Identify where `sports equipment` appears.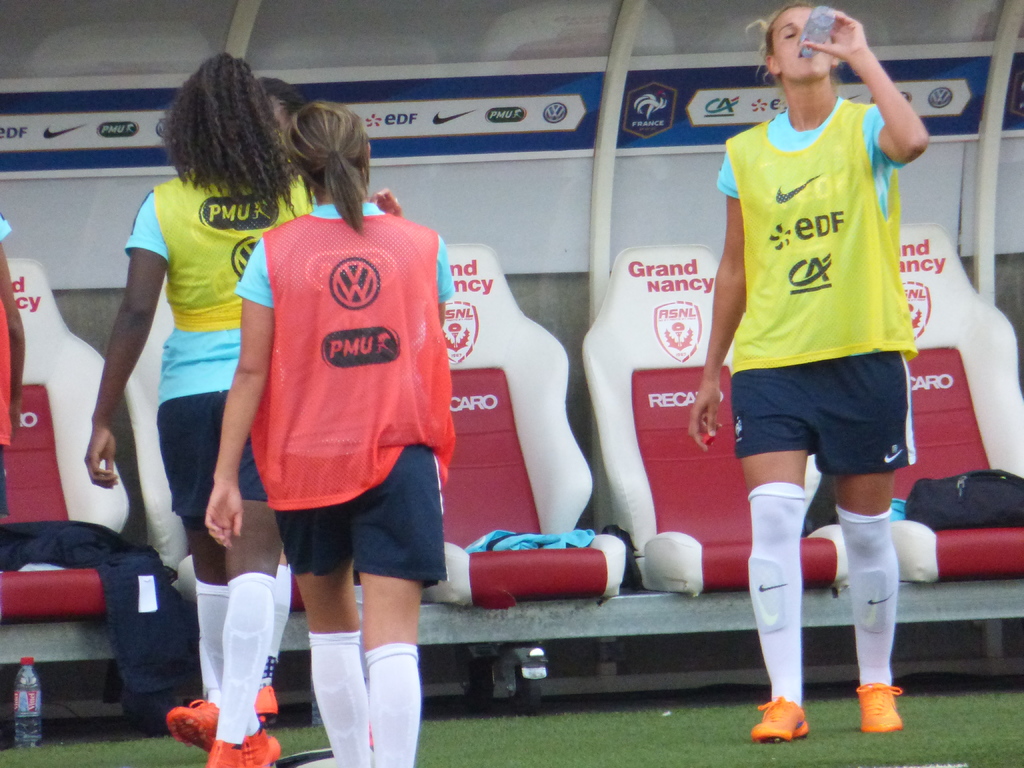
Appears at crop(749, 693, 810, 742).
